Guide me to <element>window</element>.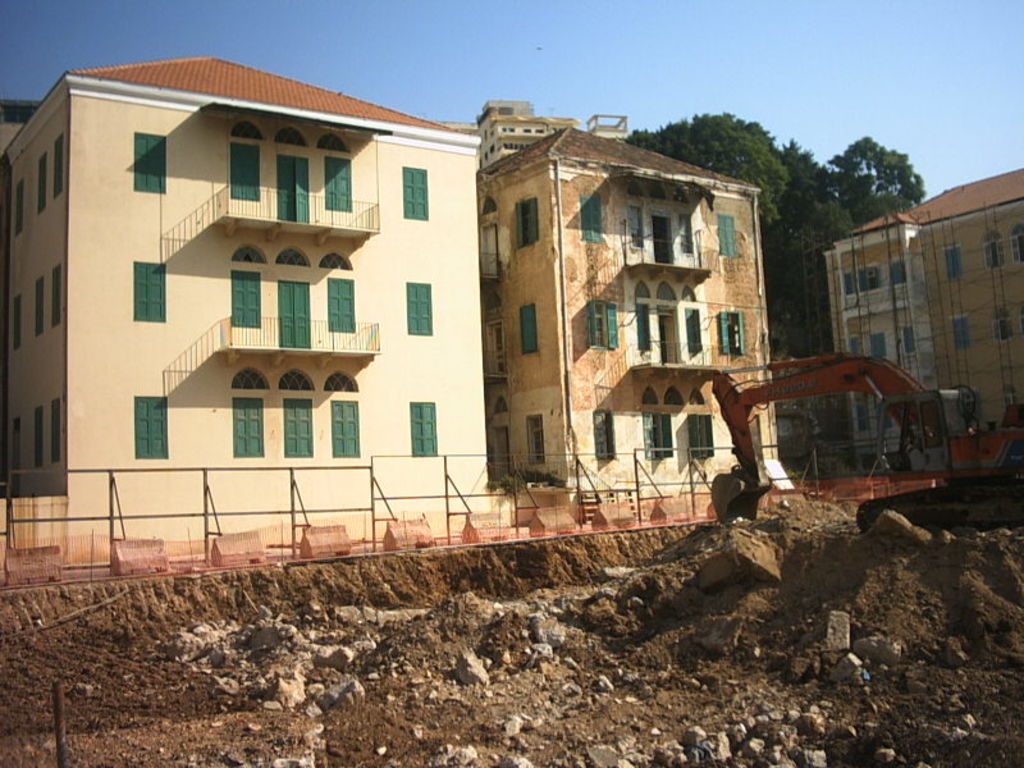
Guidance: region(407, 278, 434, 335).
